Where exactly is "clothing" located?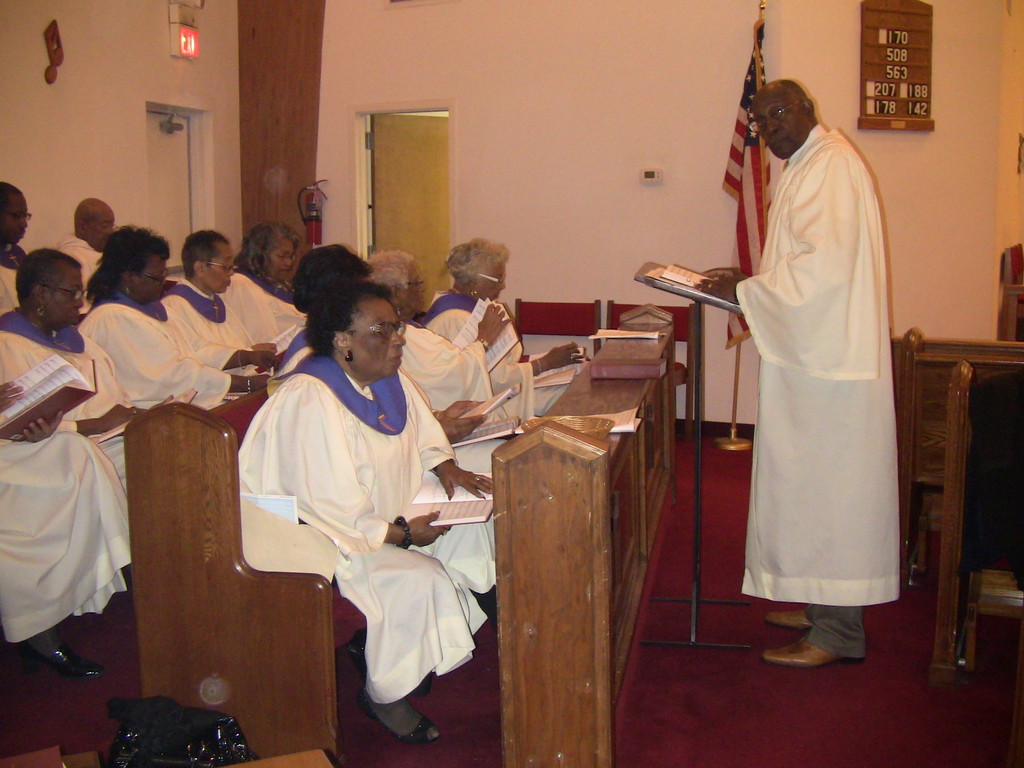
Its bounding box is x1=74, y1=284, x2=258, y2=404.
